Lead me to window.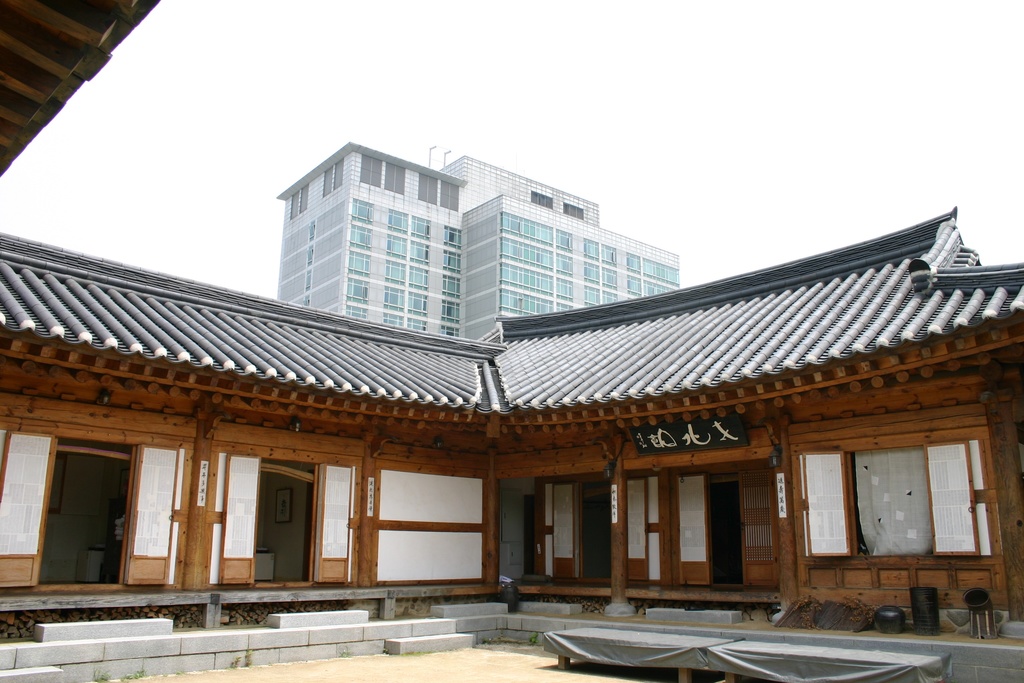
Lead to (385,205,409,235).
